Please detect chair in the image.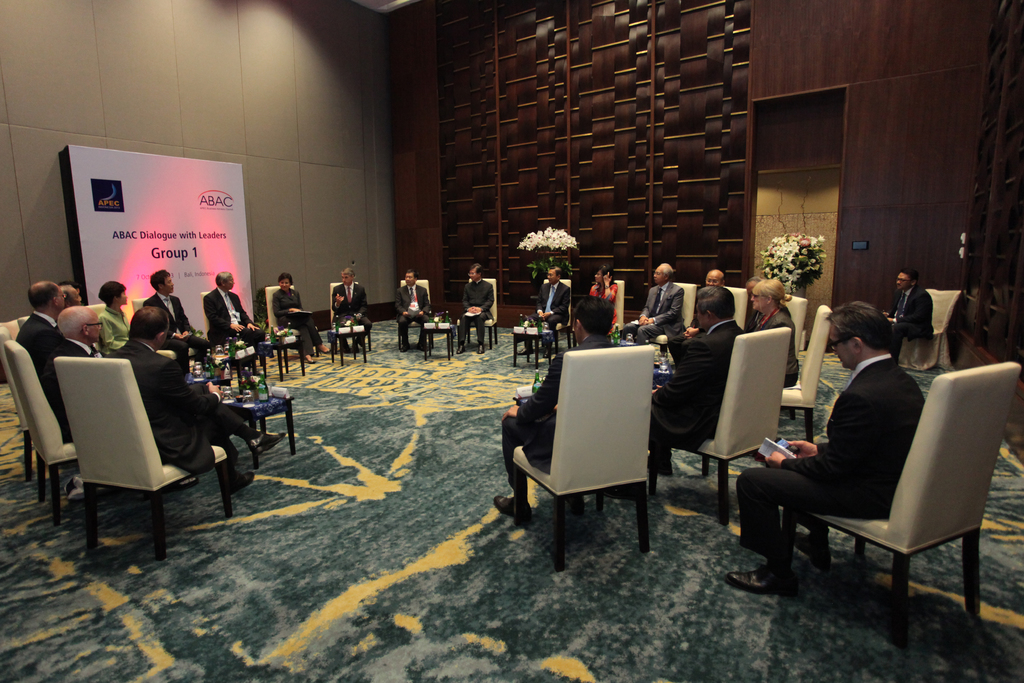
(330,278,370,362).
